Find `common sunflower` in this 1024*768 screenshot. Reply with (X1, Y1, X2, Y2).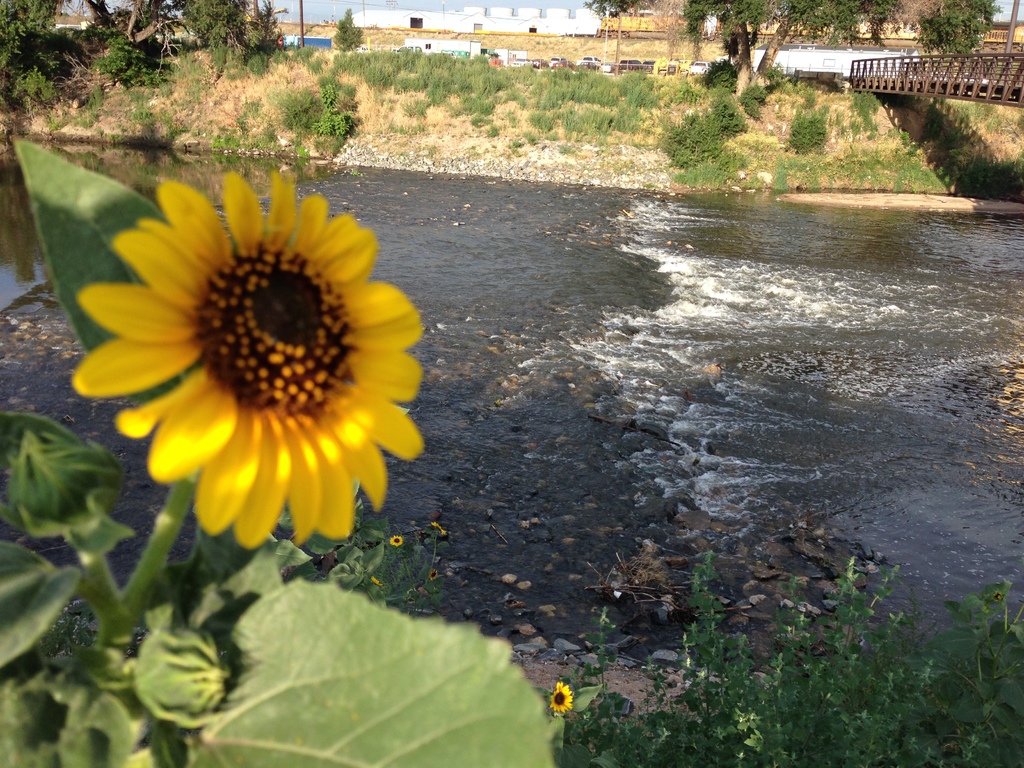
(67, 168, 428, 552).
